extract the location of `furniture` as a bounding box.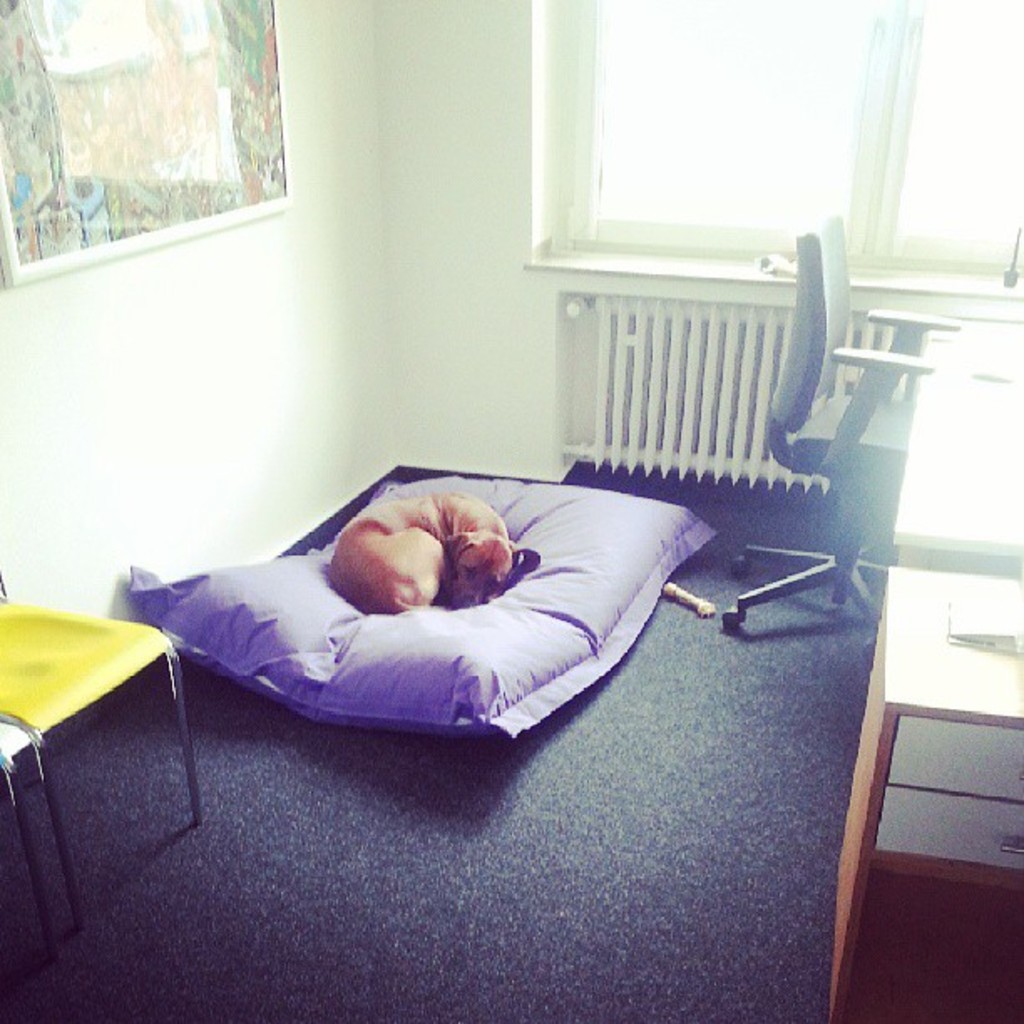
718/223/959/666.
